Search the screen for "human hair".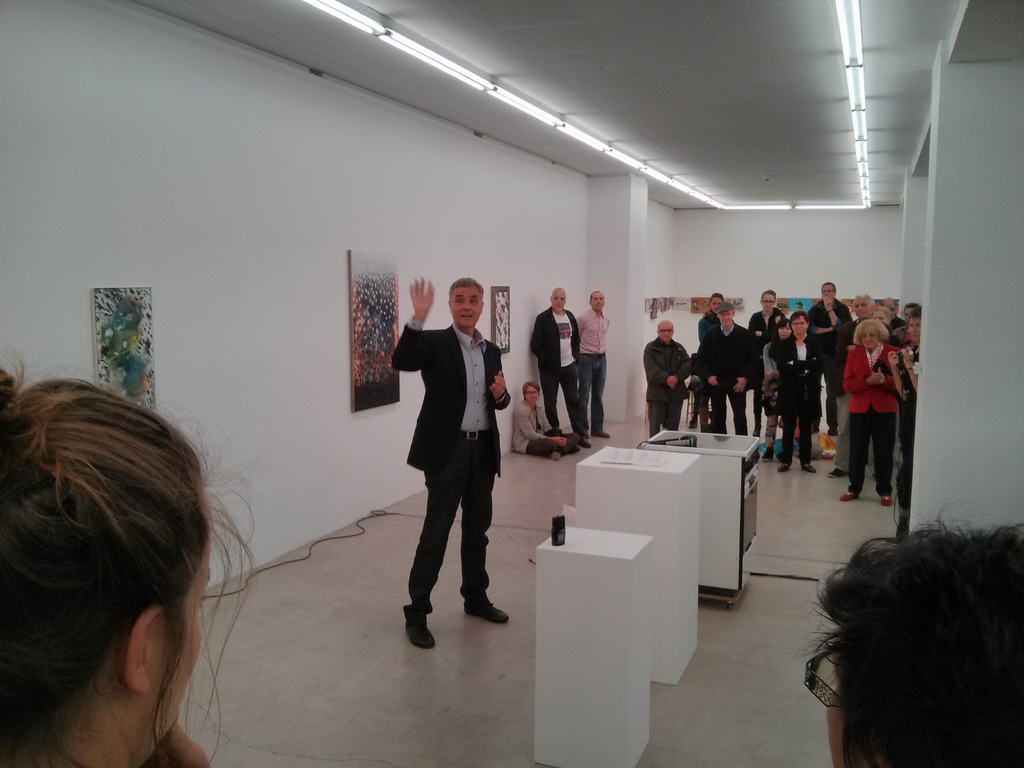
Found at rect(767, 316, 793, 361).
